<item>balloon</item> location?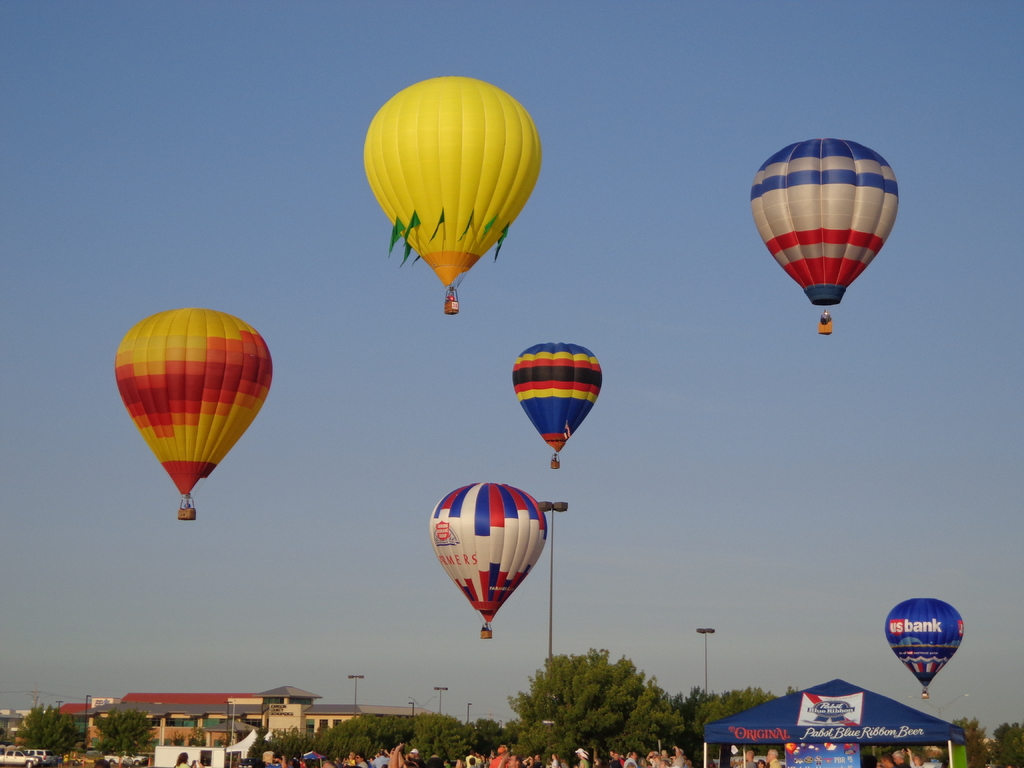
rect(511, 341, 603, 452)
